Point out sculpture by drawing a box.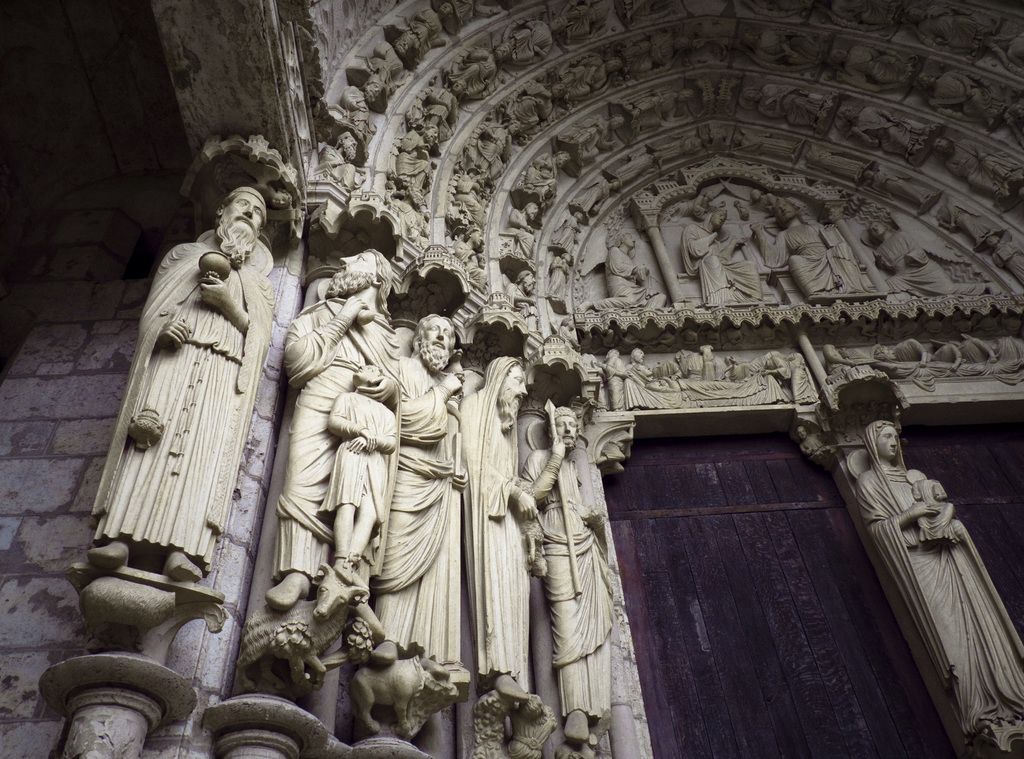
<box>870,335,939,380</box>.
